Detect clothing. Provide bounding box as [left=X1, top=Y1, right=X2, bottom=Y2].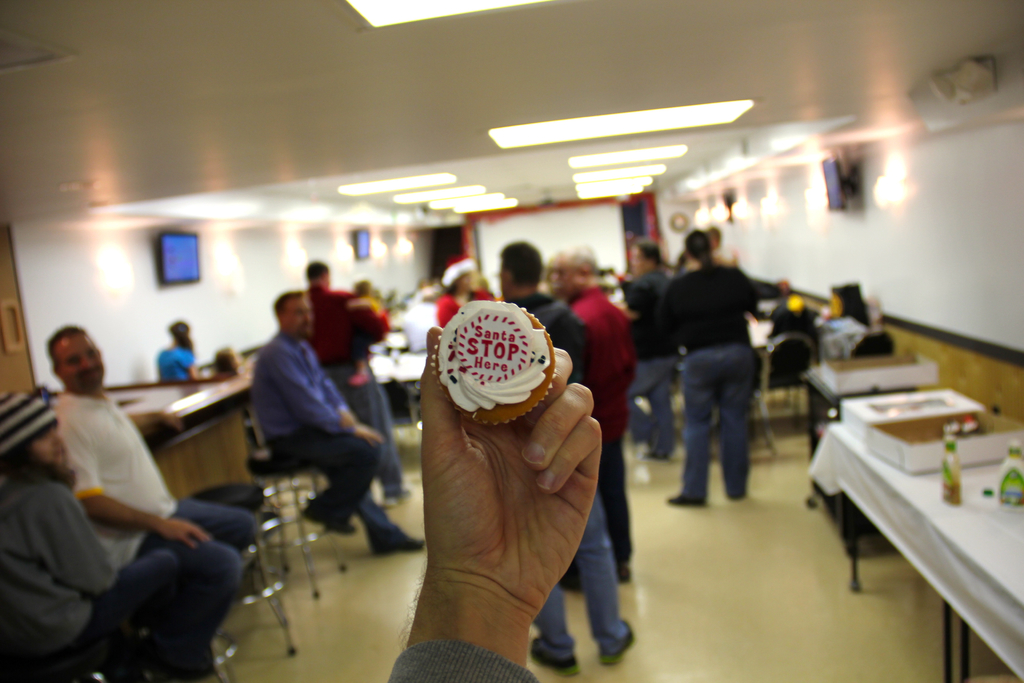
[left=630, top=268, right=683, bottom=456].
